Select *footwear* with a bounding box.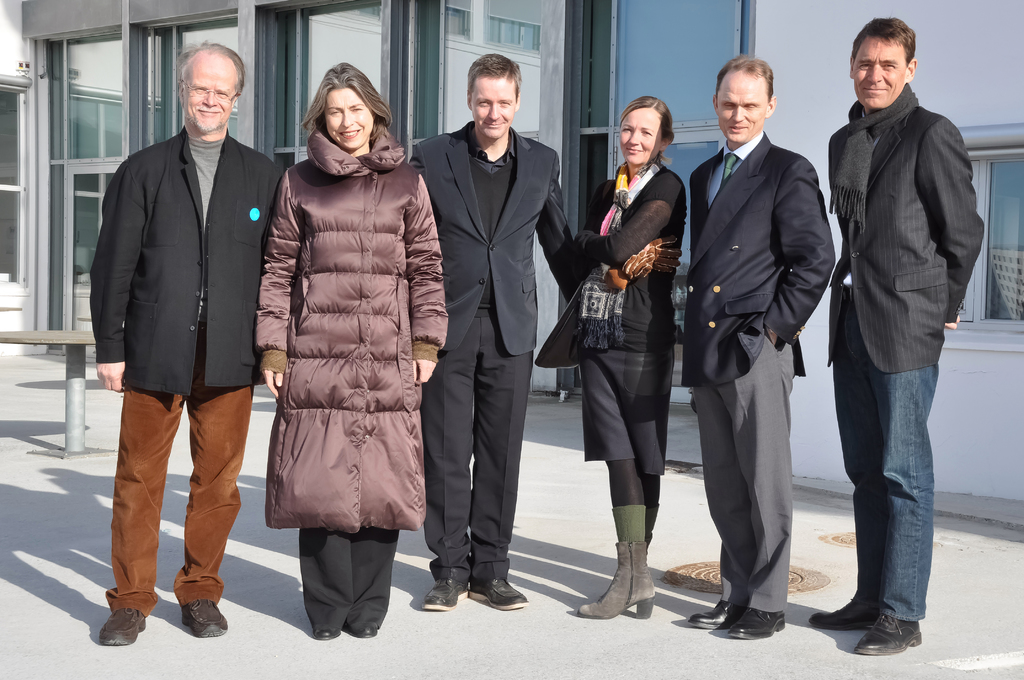
box(101, 608, 146, 649).
